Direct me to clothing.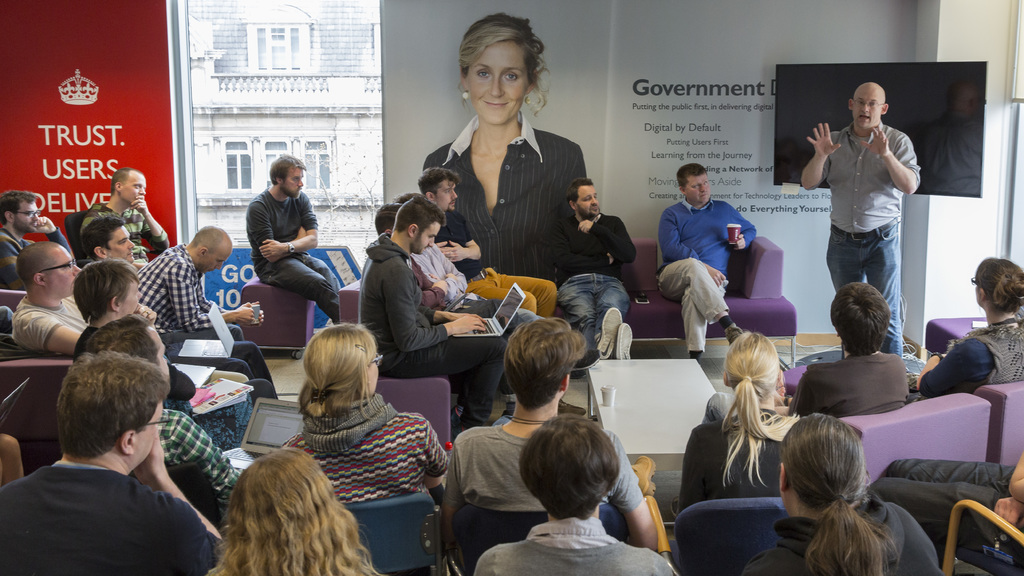
Direction: 874, 457, 1023, 575.
